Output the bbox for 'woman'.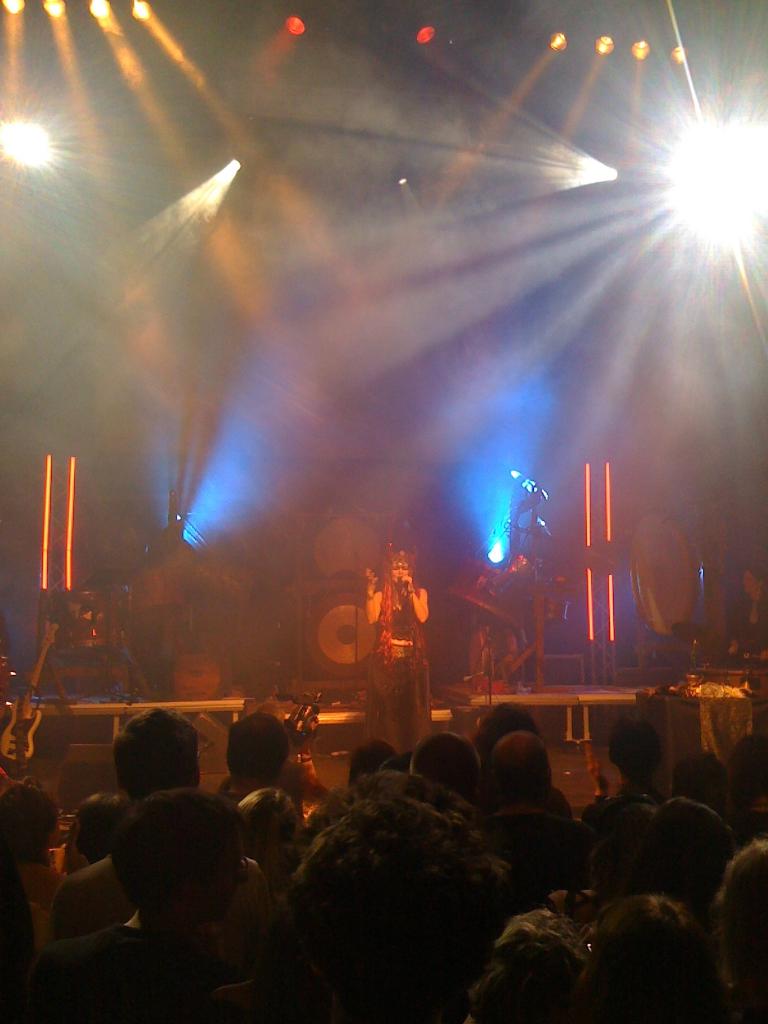
bbox(365, 556, 433, 760).
